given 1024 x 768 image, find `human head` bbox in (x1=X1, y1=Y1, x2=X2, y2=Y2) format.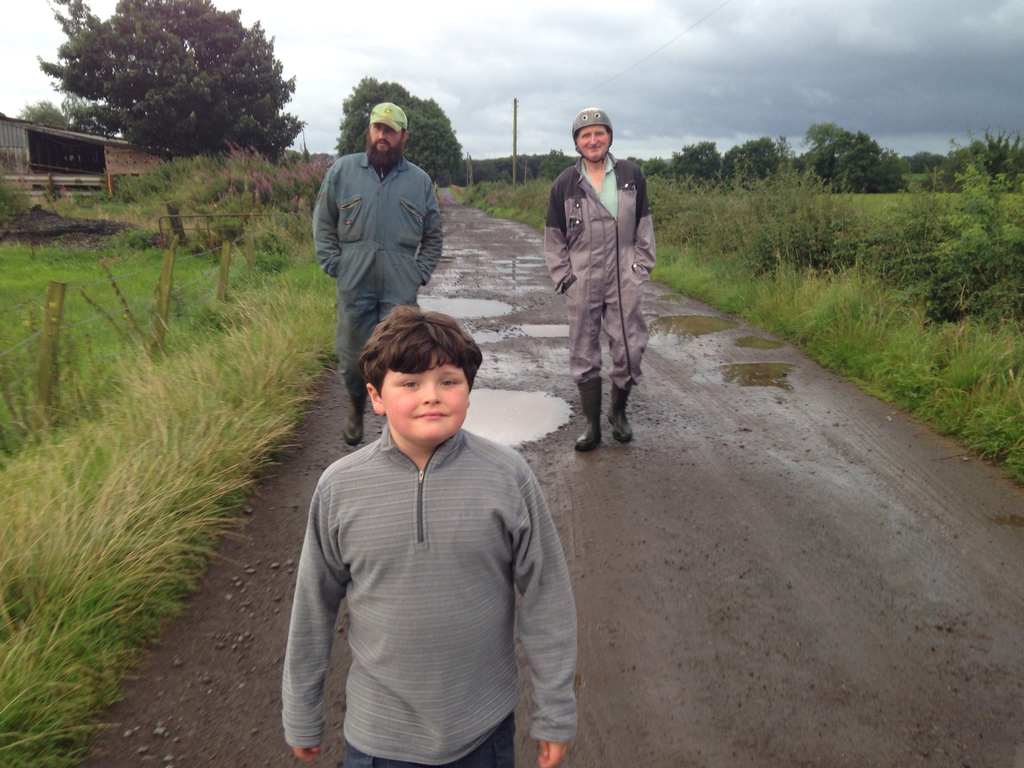
(x1=358, y1=306, x2=483, y2=446).
